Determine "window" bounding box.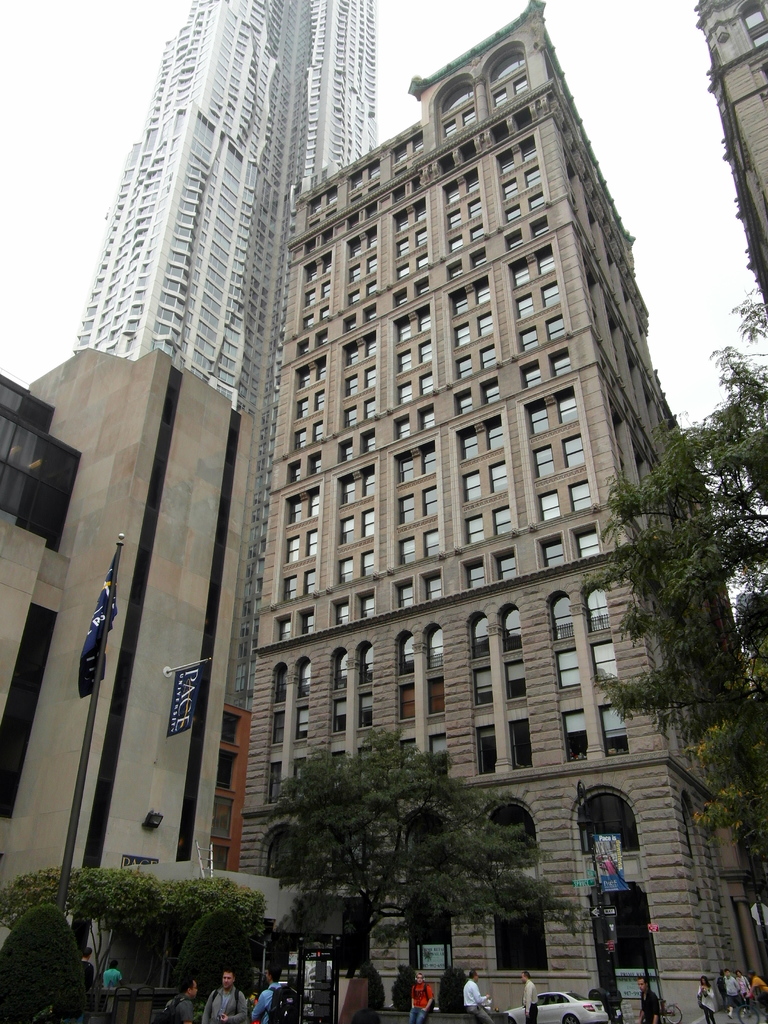
Determined: box=[359, 644, 372, 685].
